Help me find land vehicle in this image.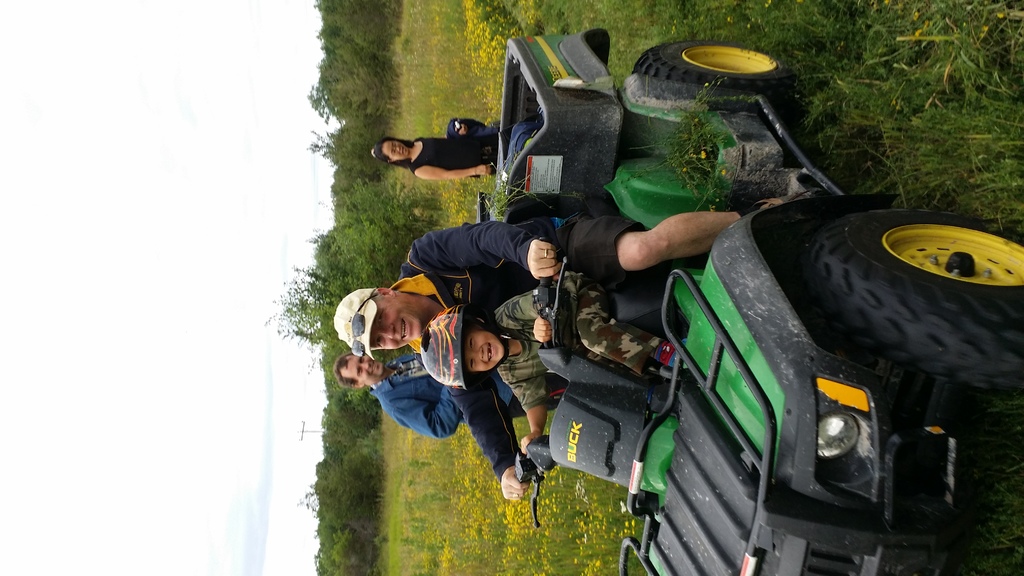
Found it: 418 77 1023 559.
